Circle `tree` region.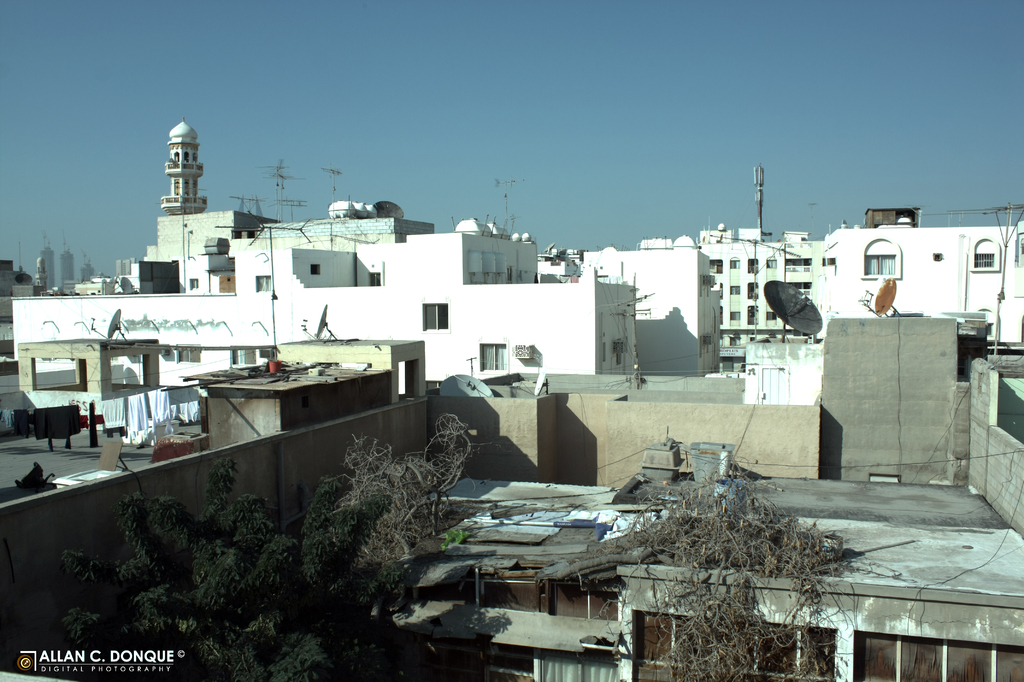
Region: bbox(324, 409, 474, 620).
